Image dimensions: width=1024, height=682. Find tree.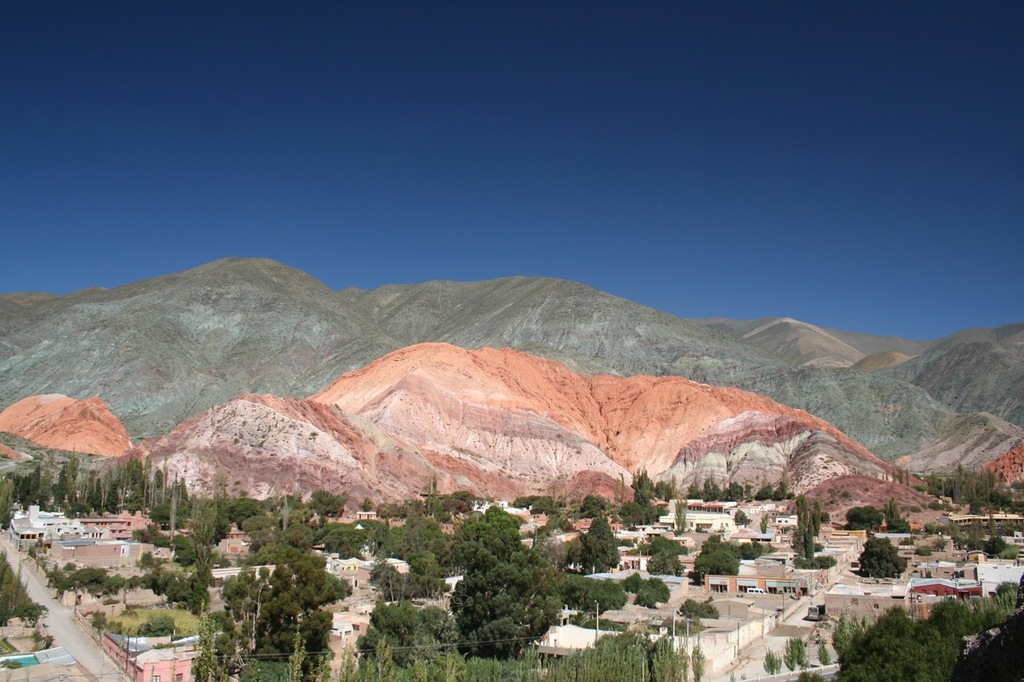
[685, 480, 701, 498].
